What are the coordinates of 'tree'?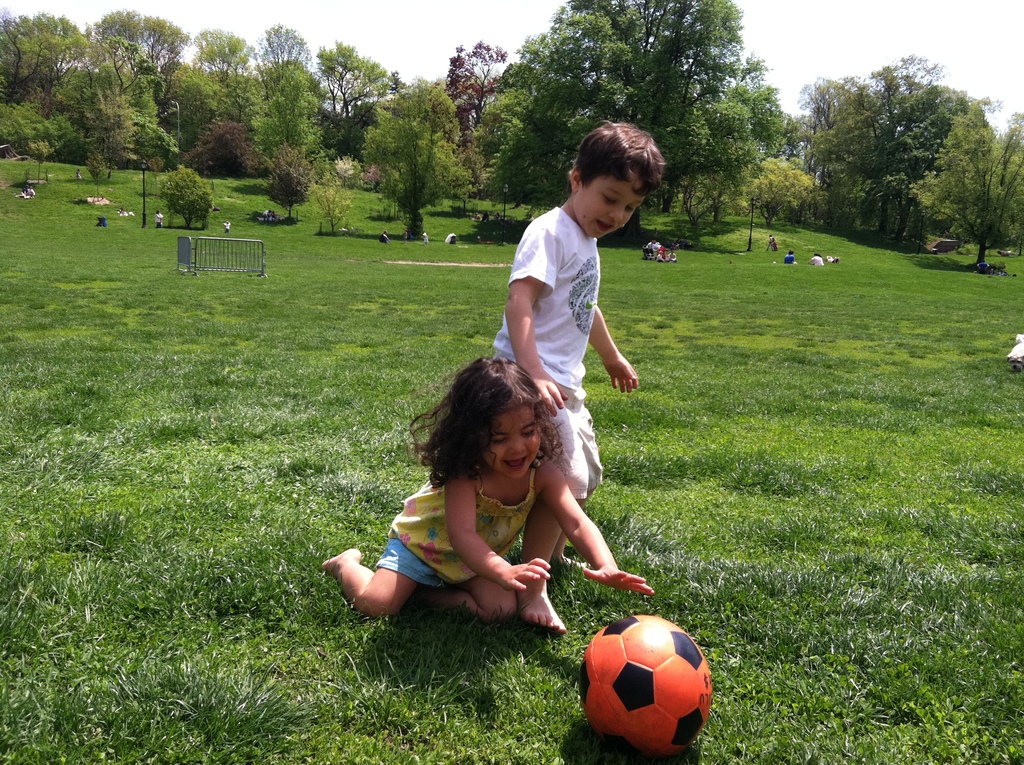
(left=303, top=168, right=358, bottom=232).
